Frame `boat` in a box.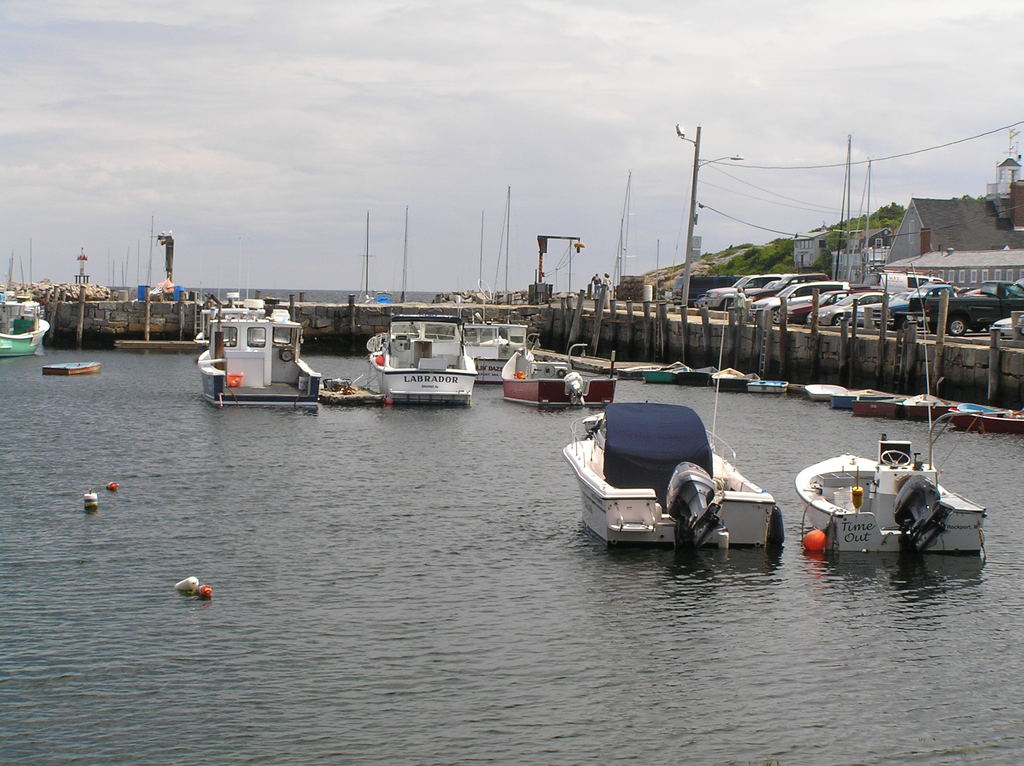
bbox(558, 298, 788, 571).
